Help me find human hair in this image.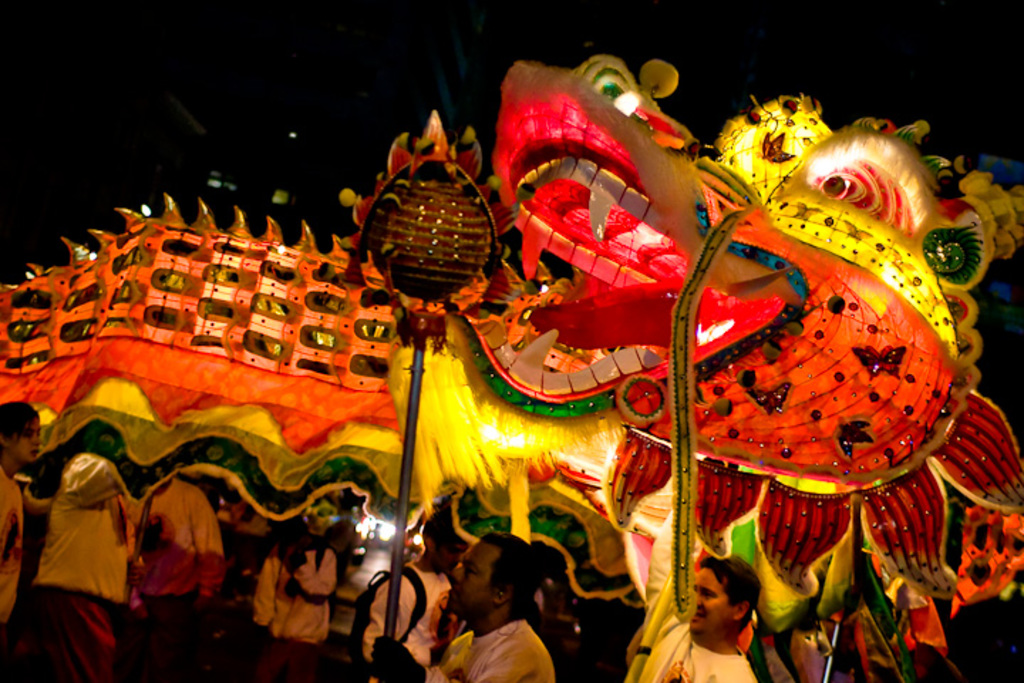
Found it: select_region(697, 552, 762, 635).
